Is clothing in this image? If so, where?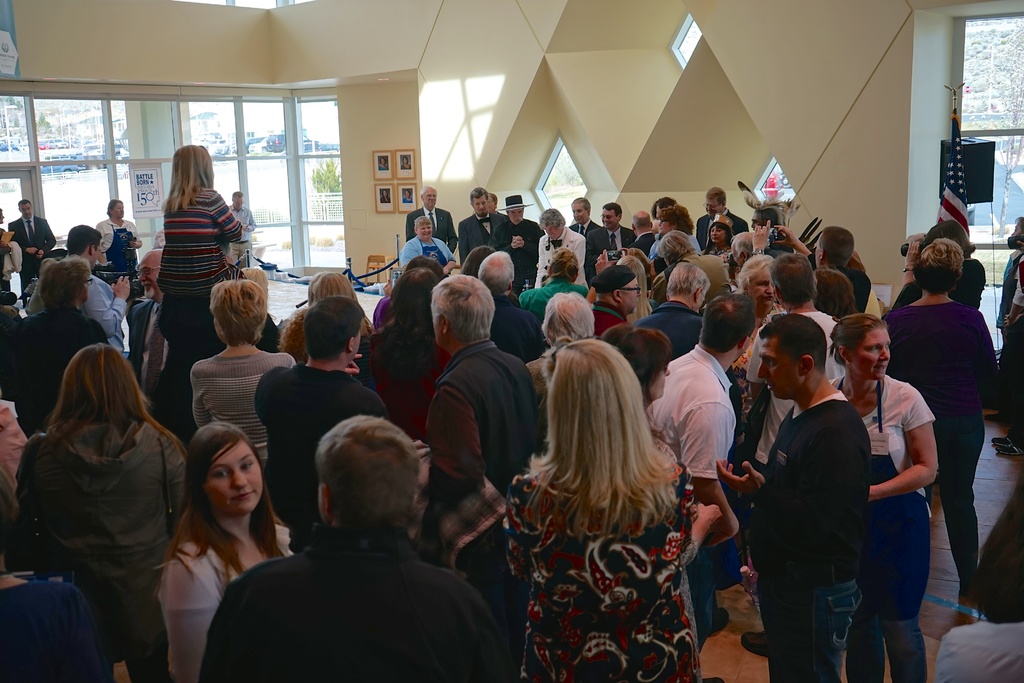
Yes, at <box>516,468,707,682</box>.
